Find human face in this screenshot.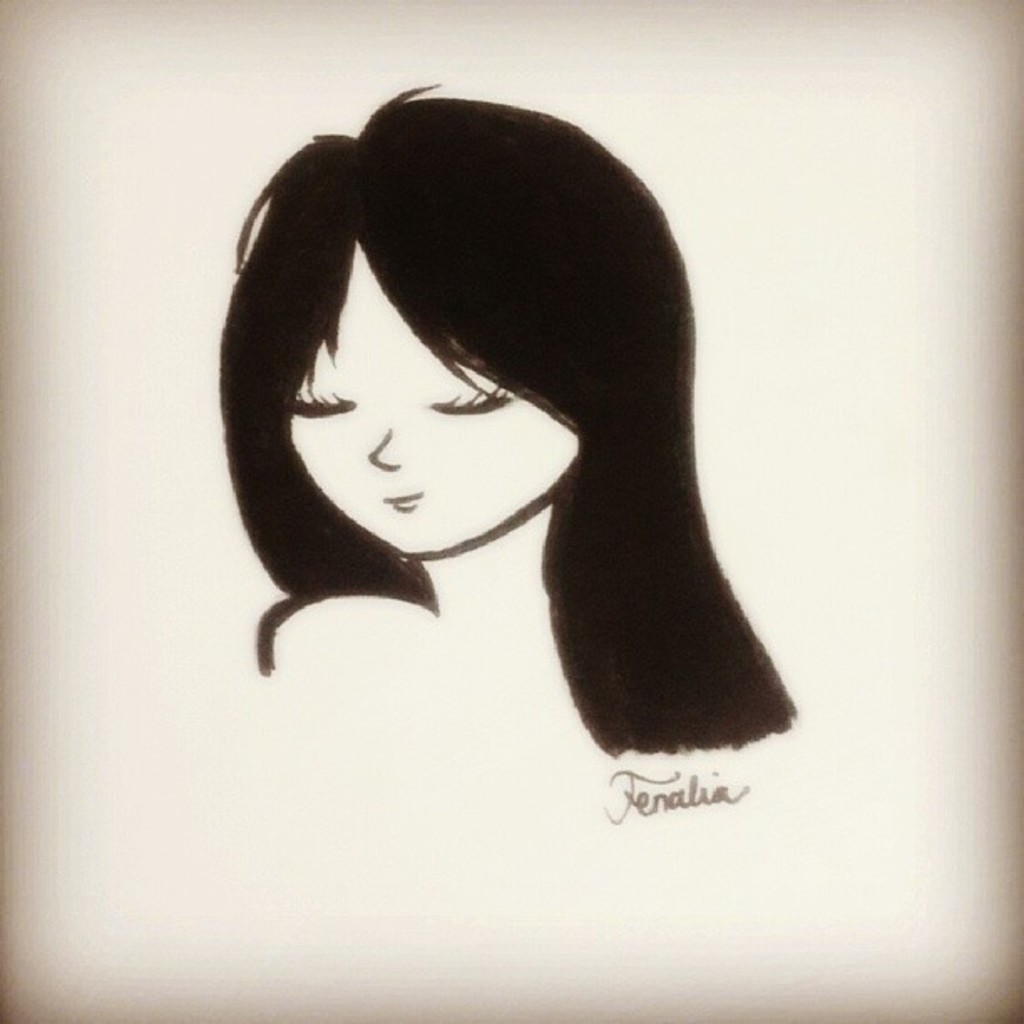
The bounding box for human face is 286 244 584 554.
